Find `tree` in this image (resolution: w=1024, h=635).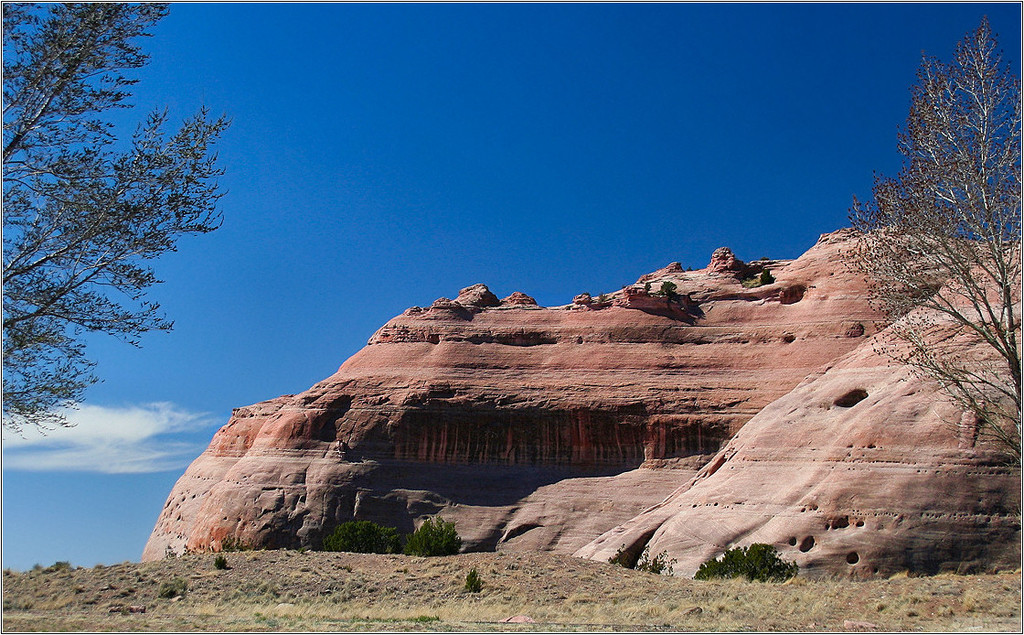
(824,16,1023,453).
